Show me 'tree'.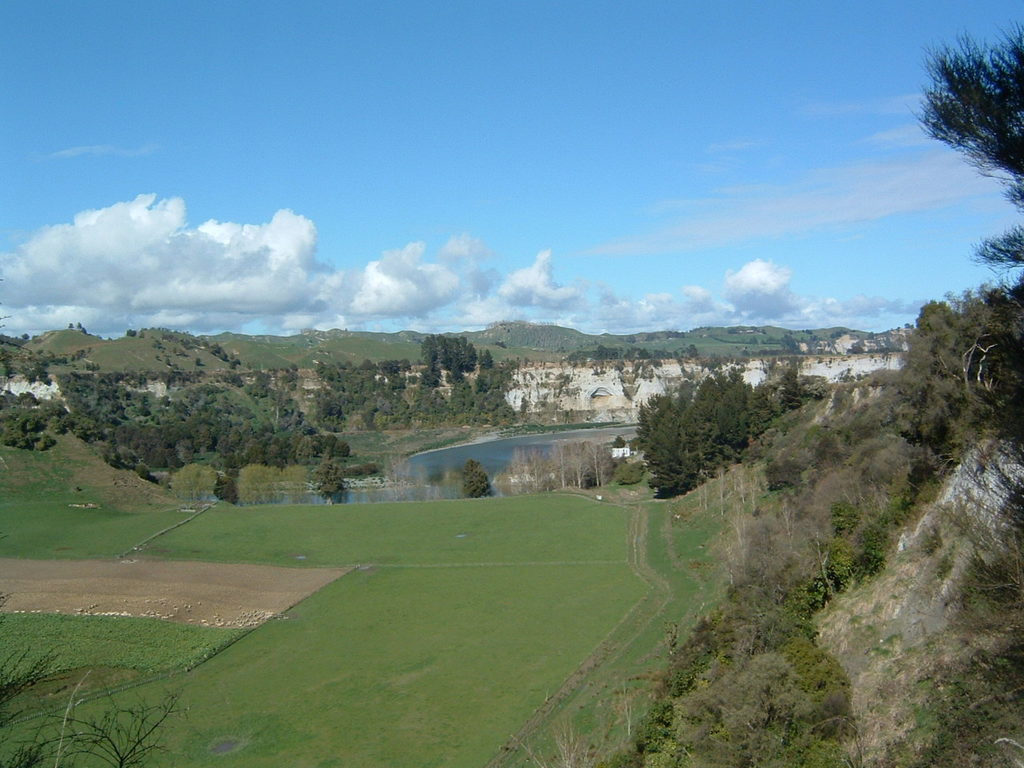
'tree' is here: [912,26,1023,298].
